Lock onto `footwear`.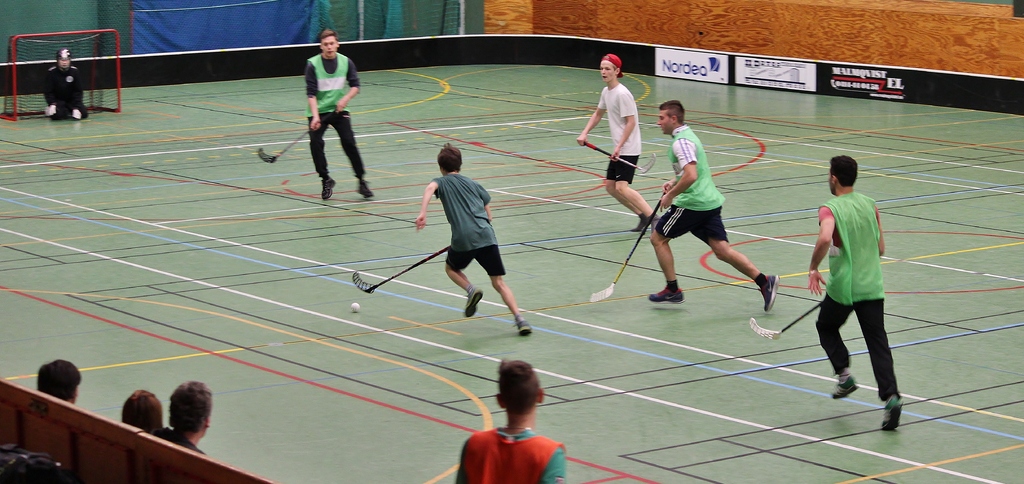
Locked: <box>762,274,780,313</box>.
